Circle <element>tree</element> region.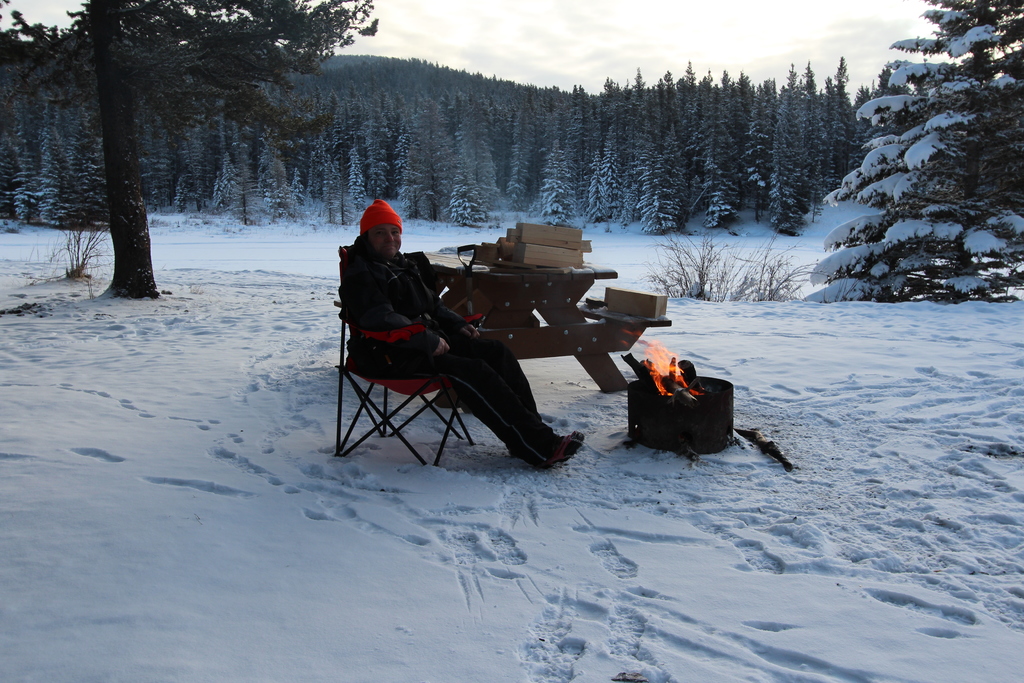
Region: {"left": 323, "top": 102, "right": 388, "bottom": 220}.
